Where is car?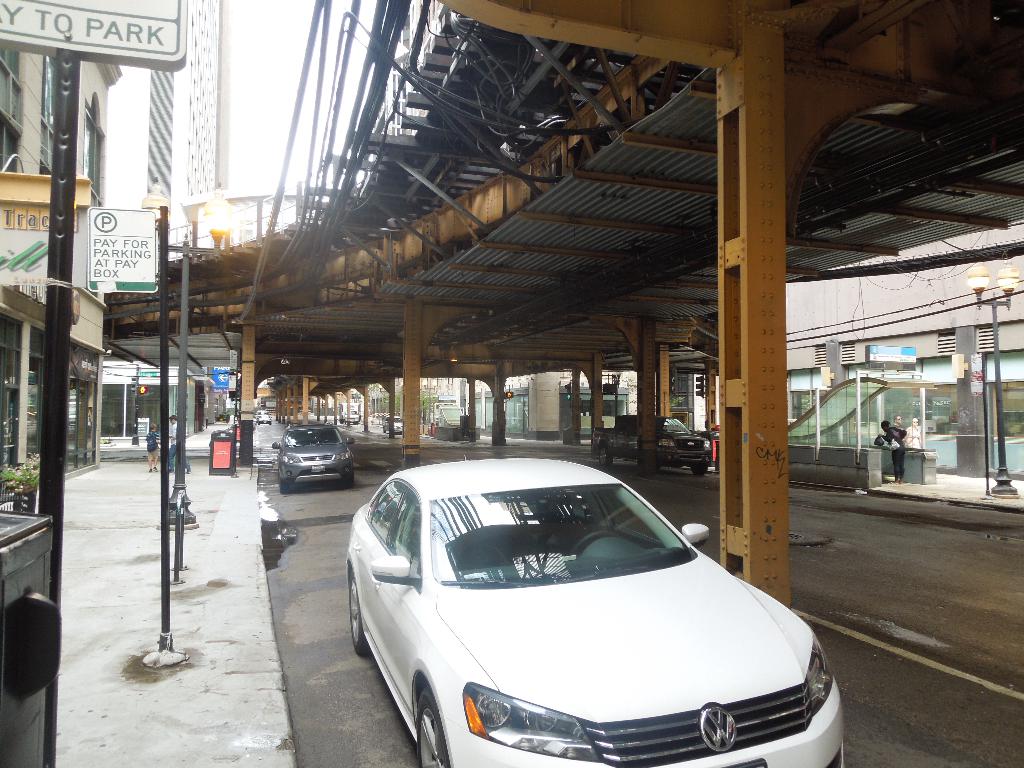
349 450 851 767.
